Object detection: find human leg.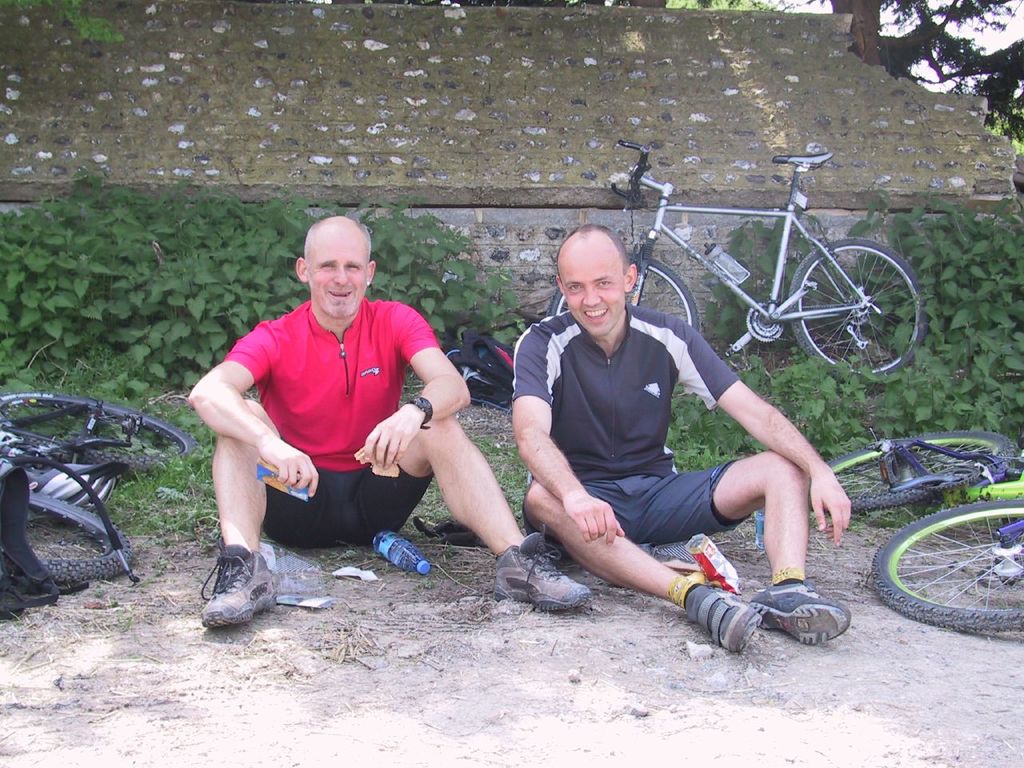
(x1=642, y1=446, x2=850, y2=646).
